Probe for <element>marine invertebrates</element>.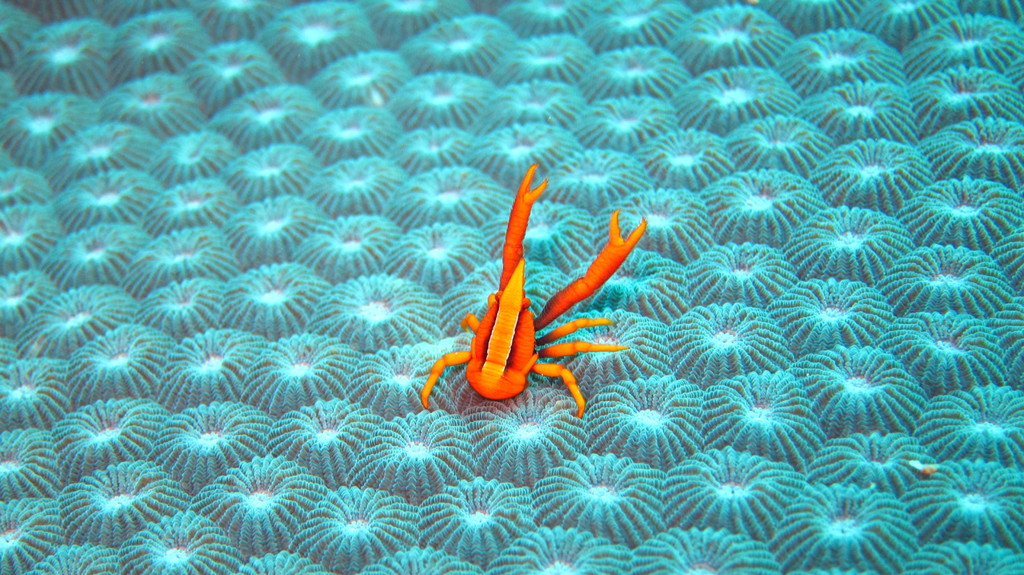
Probe result: [896, 169, 1023, 255].
